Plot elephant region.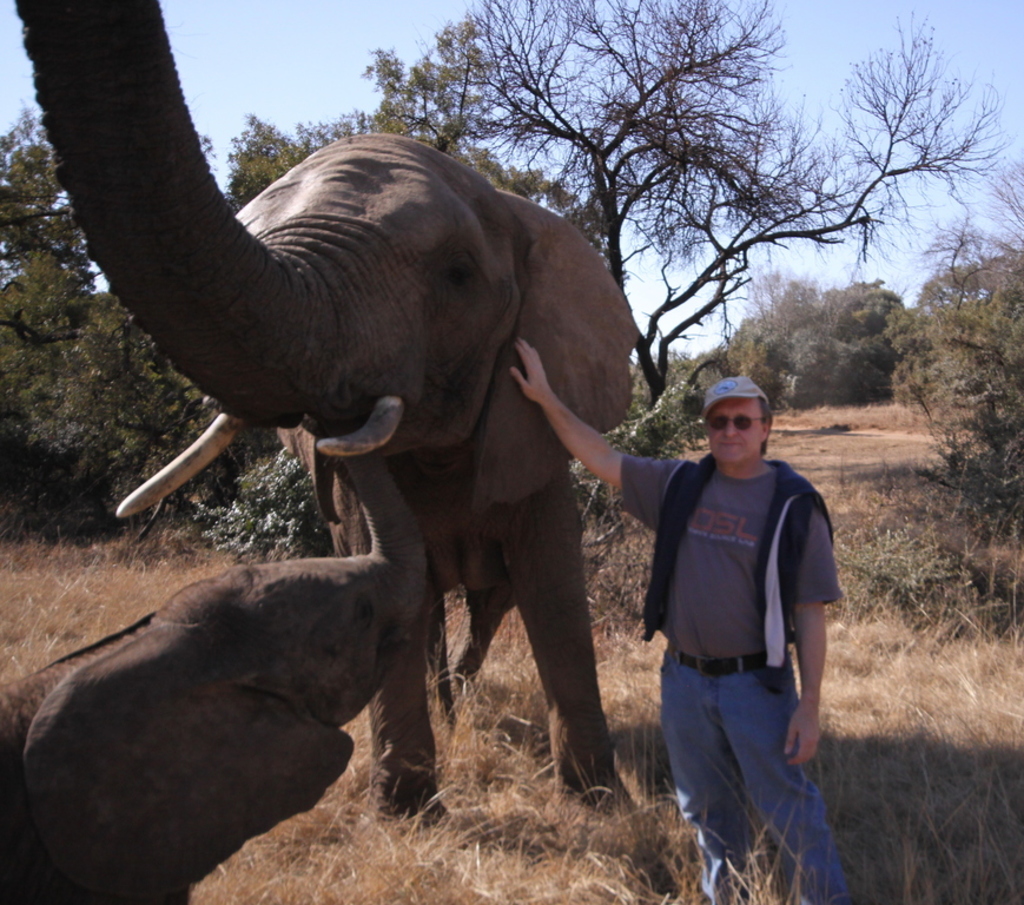
Plotted at locate(7, 0, 637, 832).
